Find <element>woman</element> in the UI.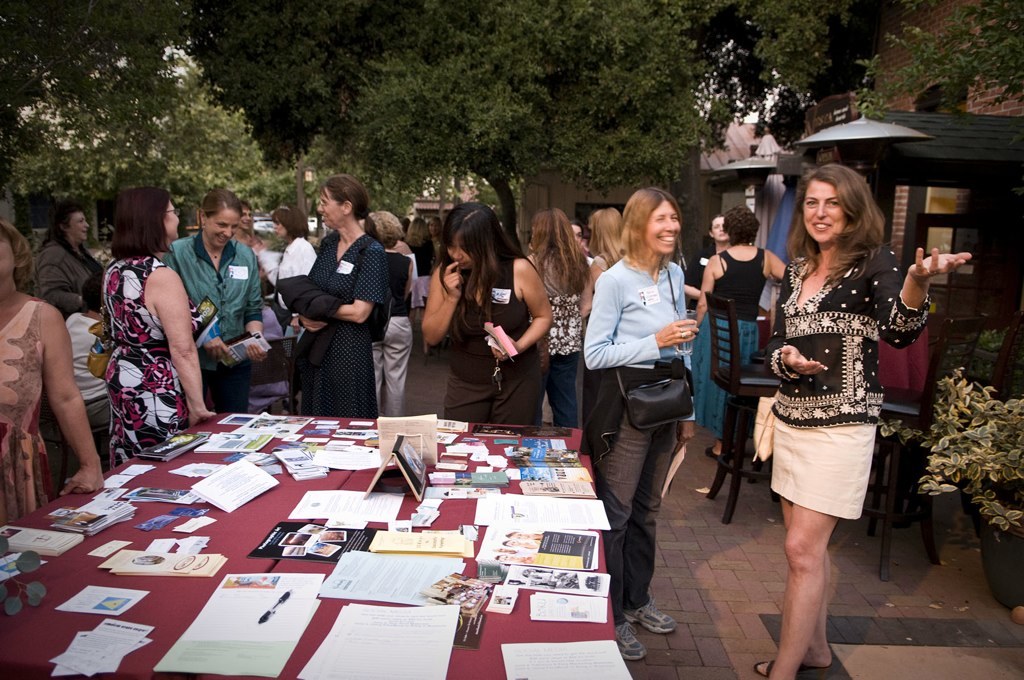
UI element at bbox=[37, 202, 103, 325].
